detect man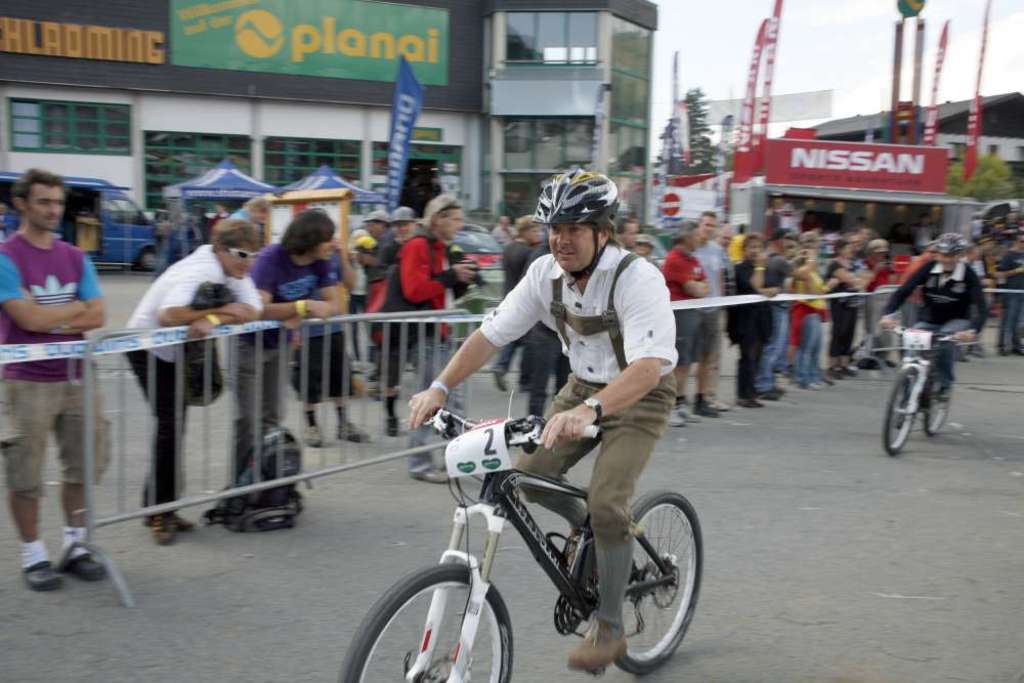
694, 203, 733, 414
